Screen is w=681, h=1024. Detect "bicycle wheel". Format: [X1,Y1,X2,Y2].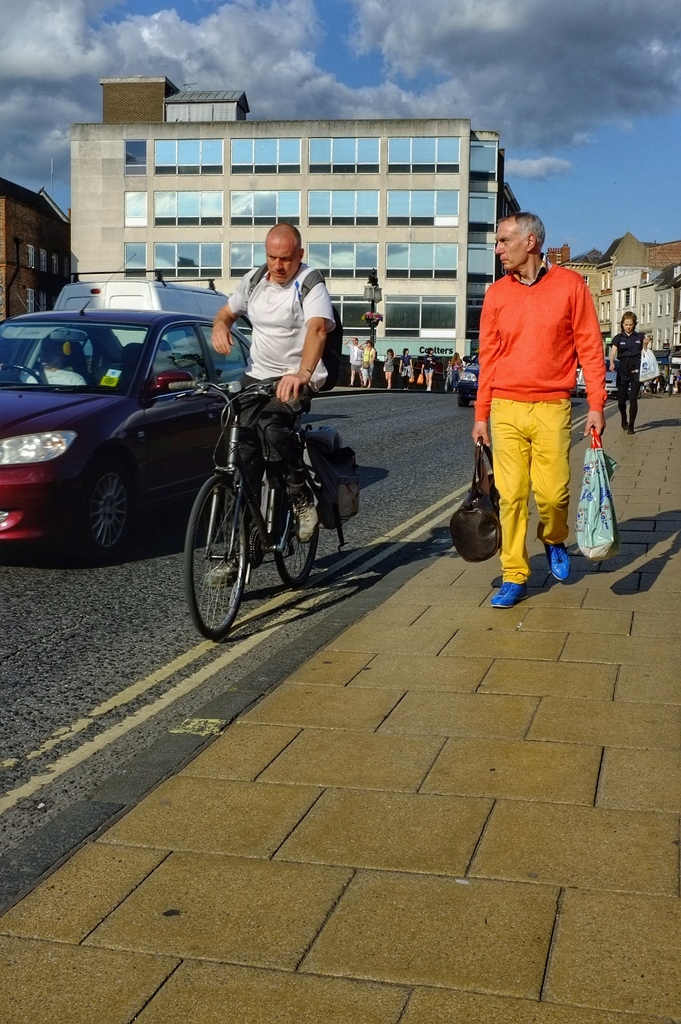
[191,467,262,650].
